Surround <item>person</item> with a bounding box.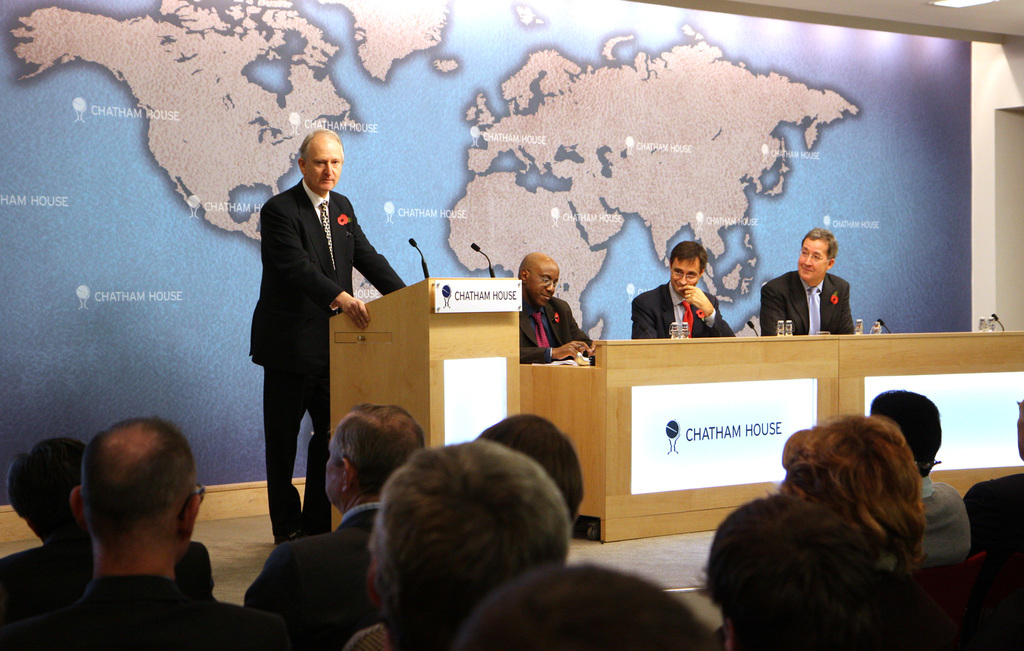
BBox(630, 244, 732, 335).
